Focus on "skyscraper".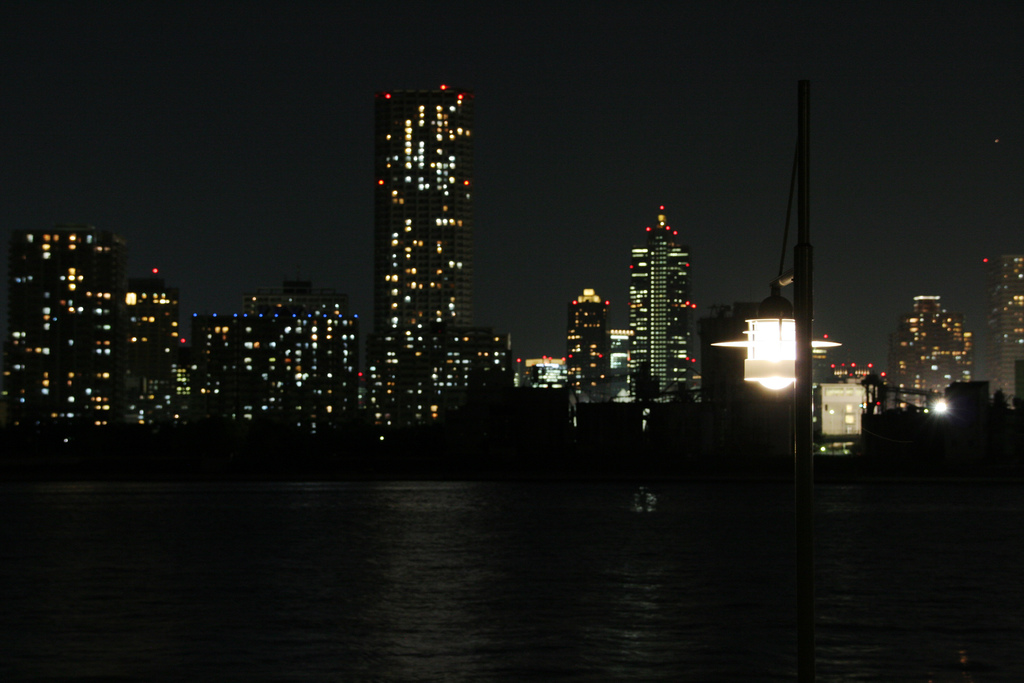
Focused at {"left": 272, "top": 287, "right": 377, "bottom": 453}.
